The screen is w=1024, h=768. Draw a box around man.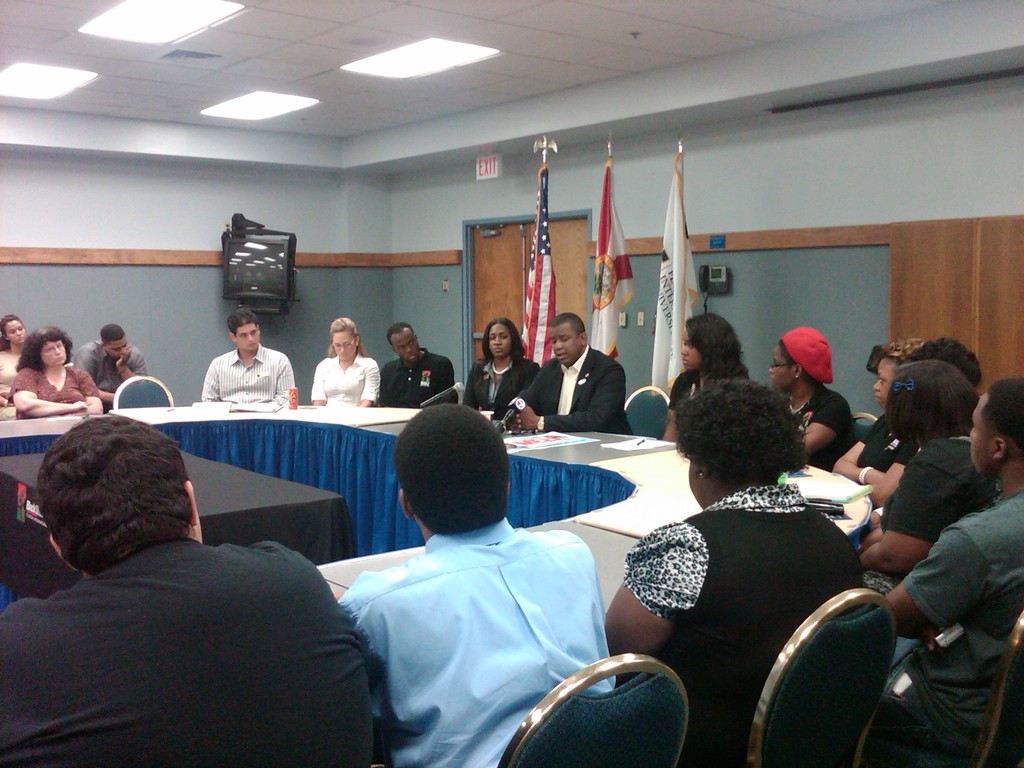
(335, 396, 620, 767).
